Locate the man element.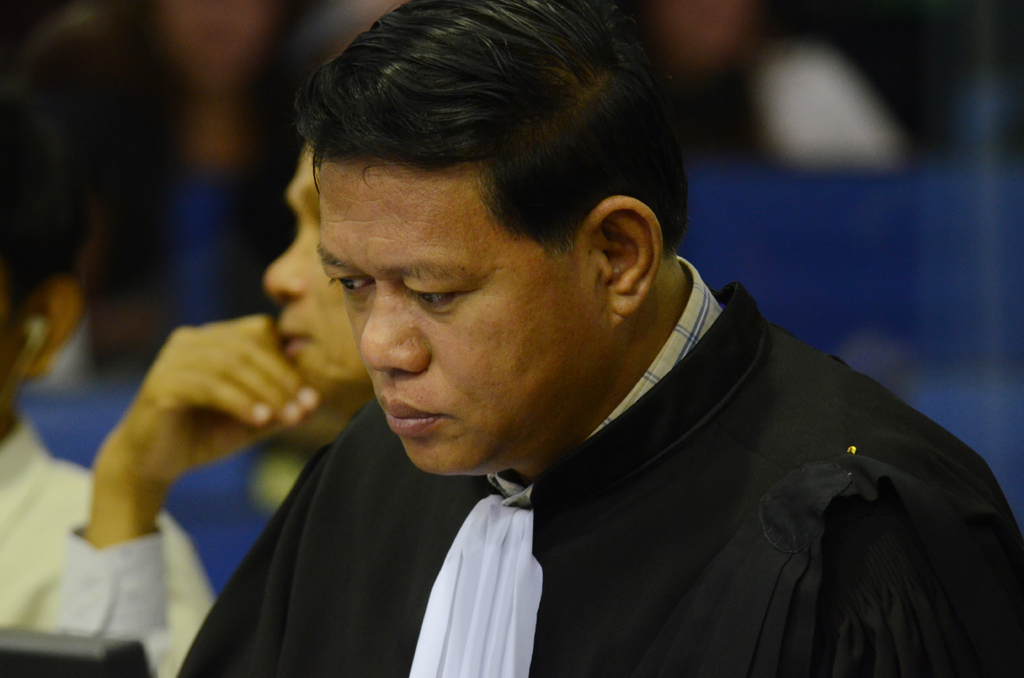
Element bbox: l=100, t=21, r=973, b=659.
